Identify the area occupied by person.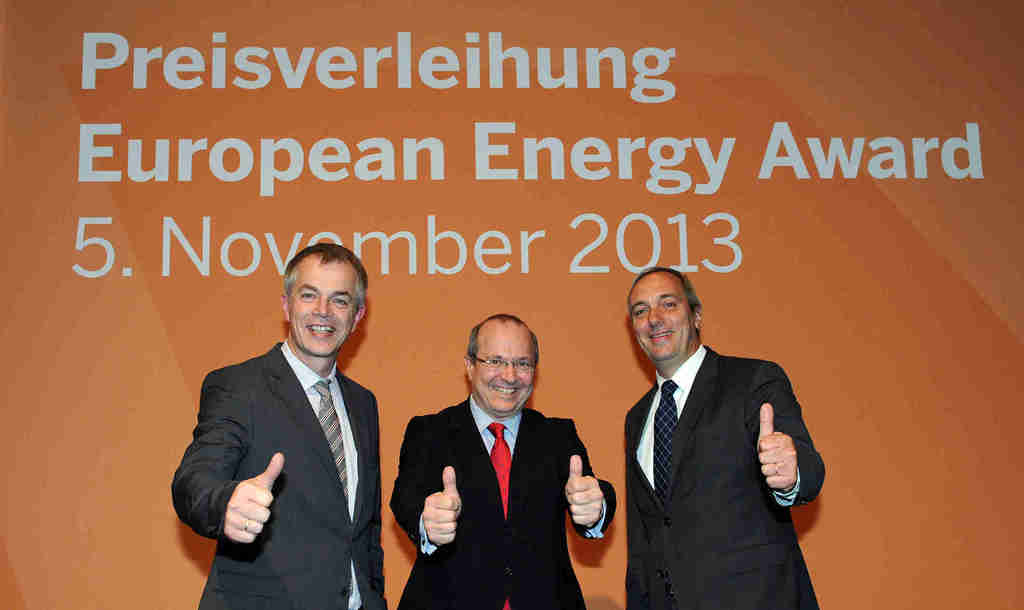
Area: 396/311/617/609.
